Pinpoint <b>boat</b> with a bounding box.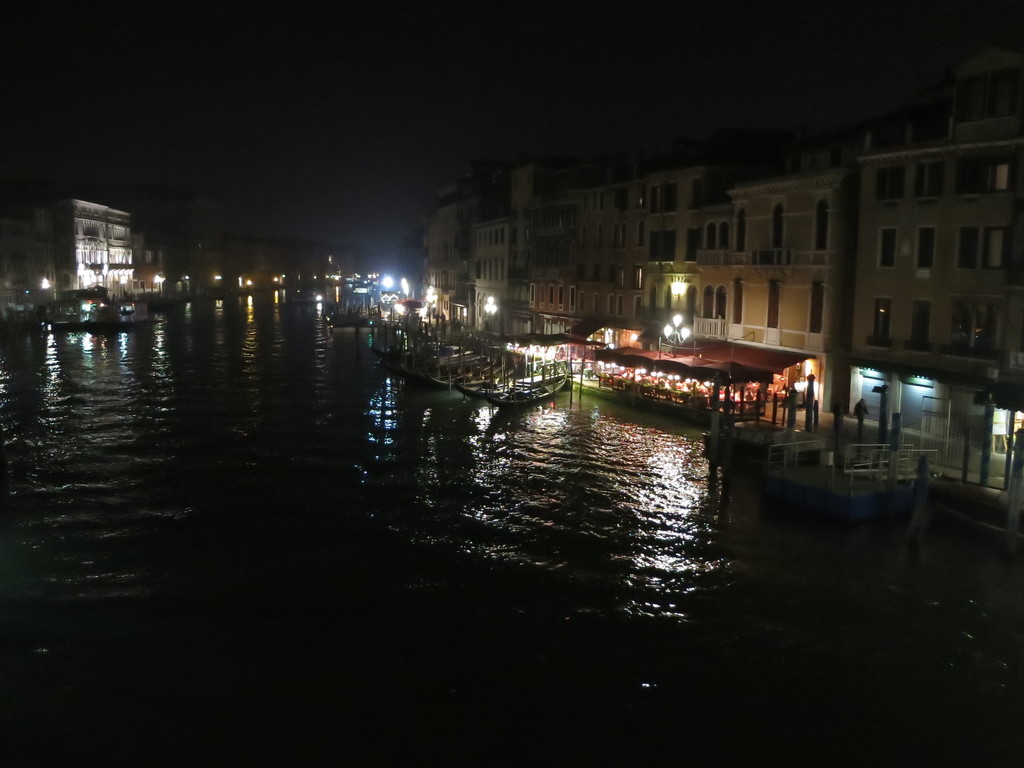
(left=412, top=335, right=579, bottom=400).
